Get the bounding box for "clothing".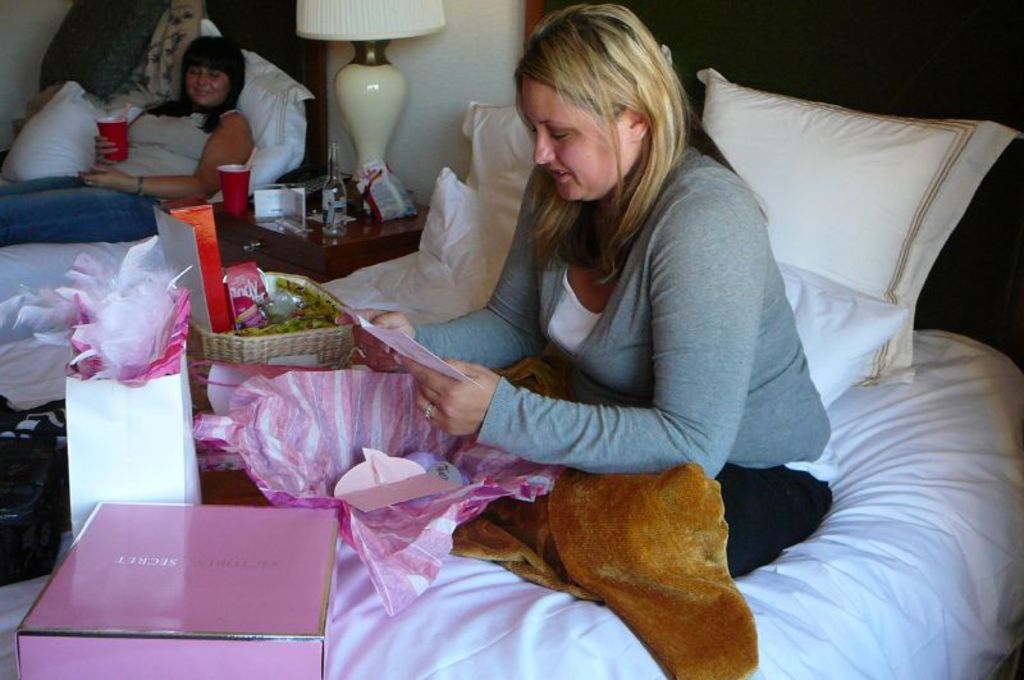
(0, 92, 241, 252).
